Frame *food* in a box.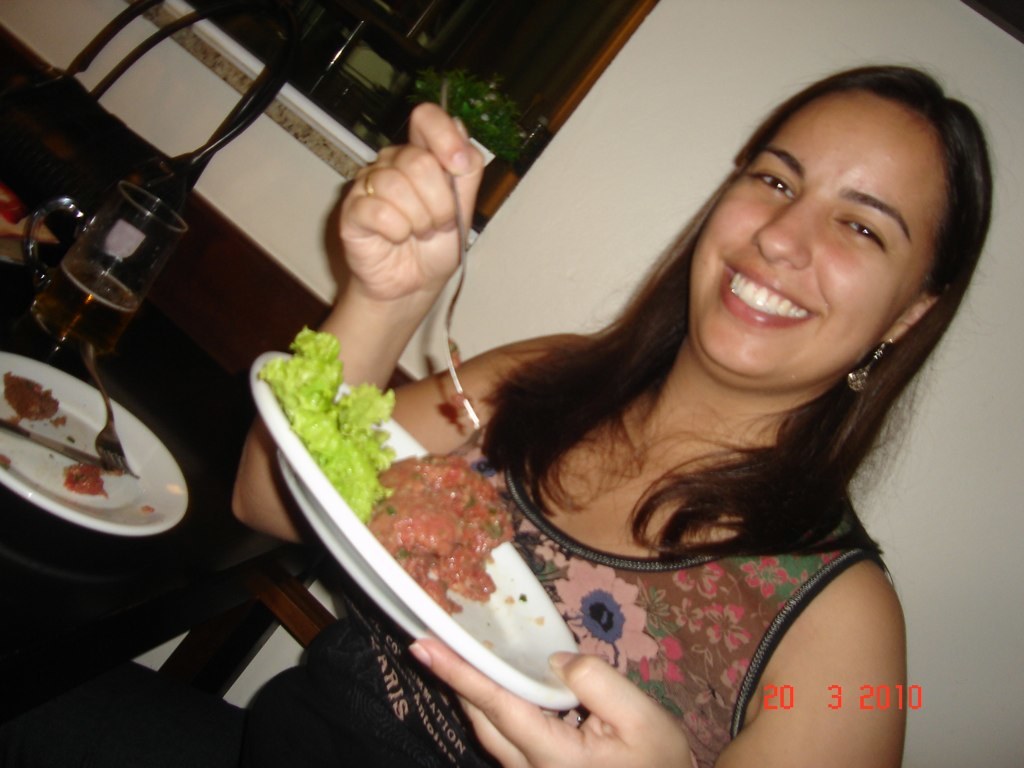
<bbox>64, 465, 109, 493</bbox>.
